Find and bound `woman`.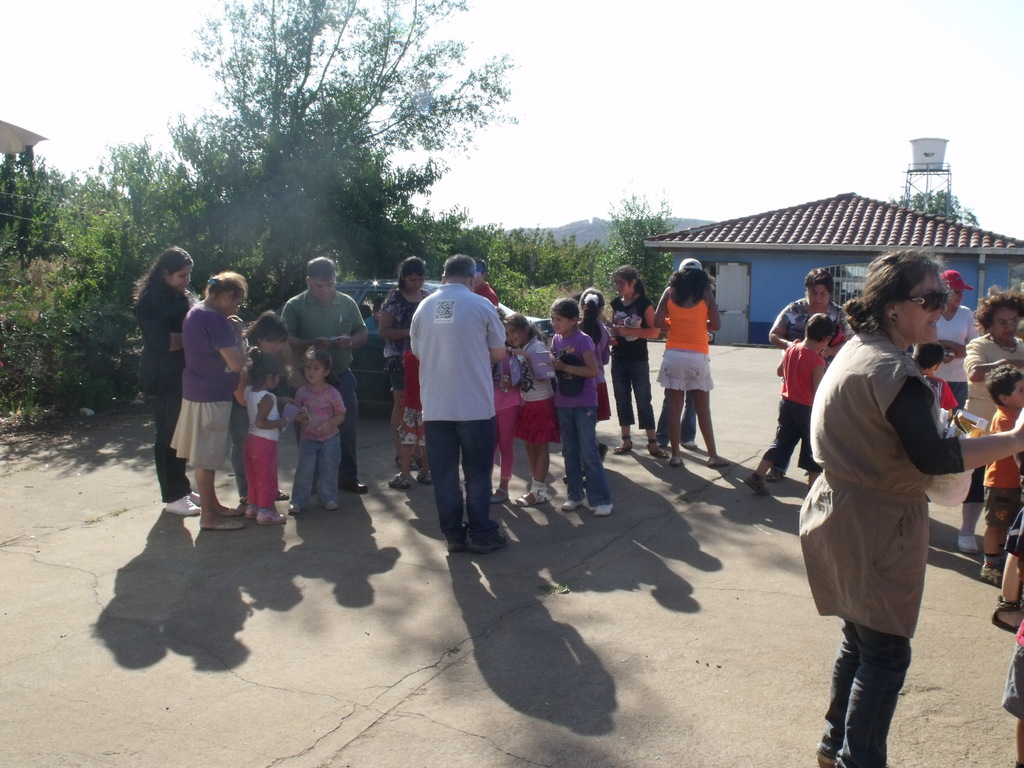
Bound: [128, 244, 212, 521].
